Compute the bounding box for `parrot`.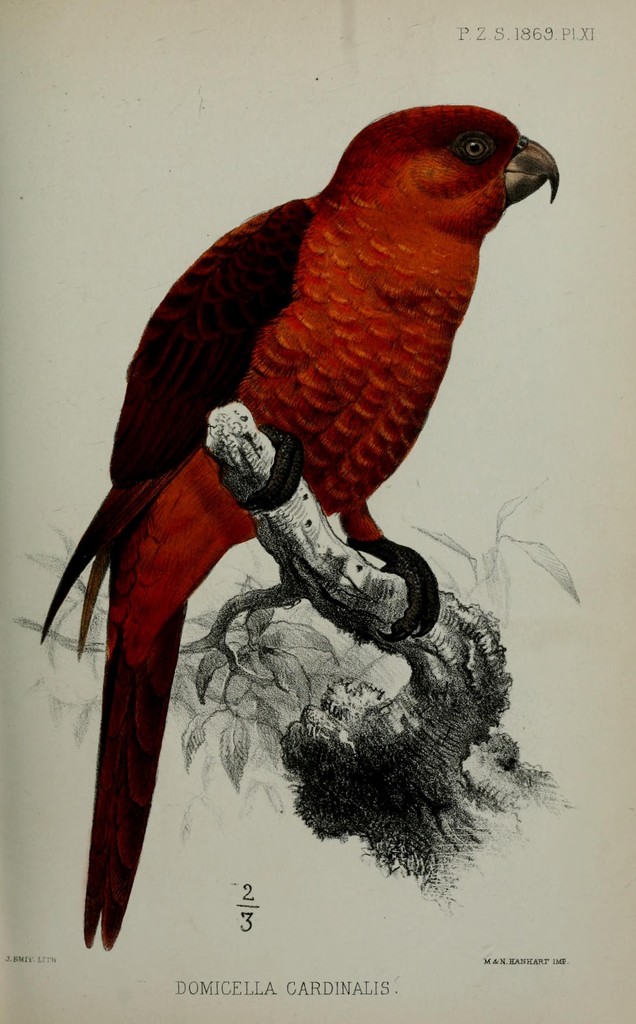
box(33, 93, 557, 946).
